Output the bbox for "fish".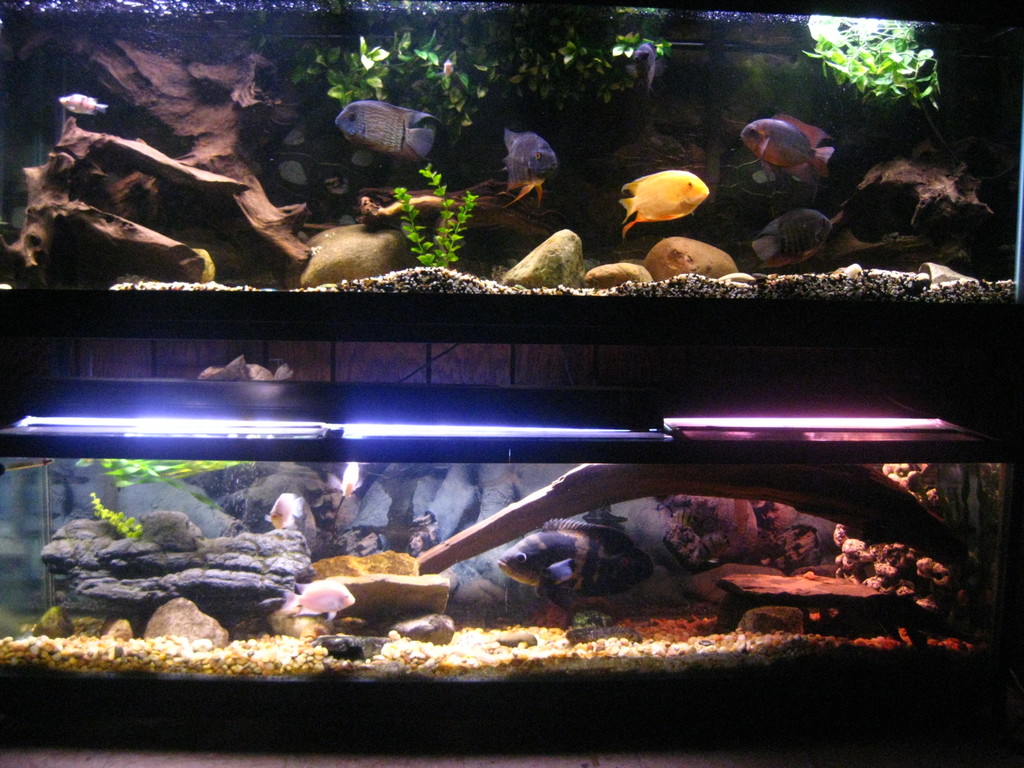
(60, 88, 109, 116).
